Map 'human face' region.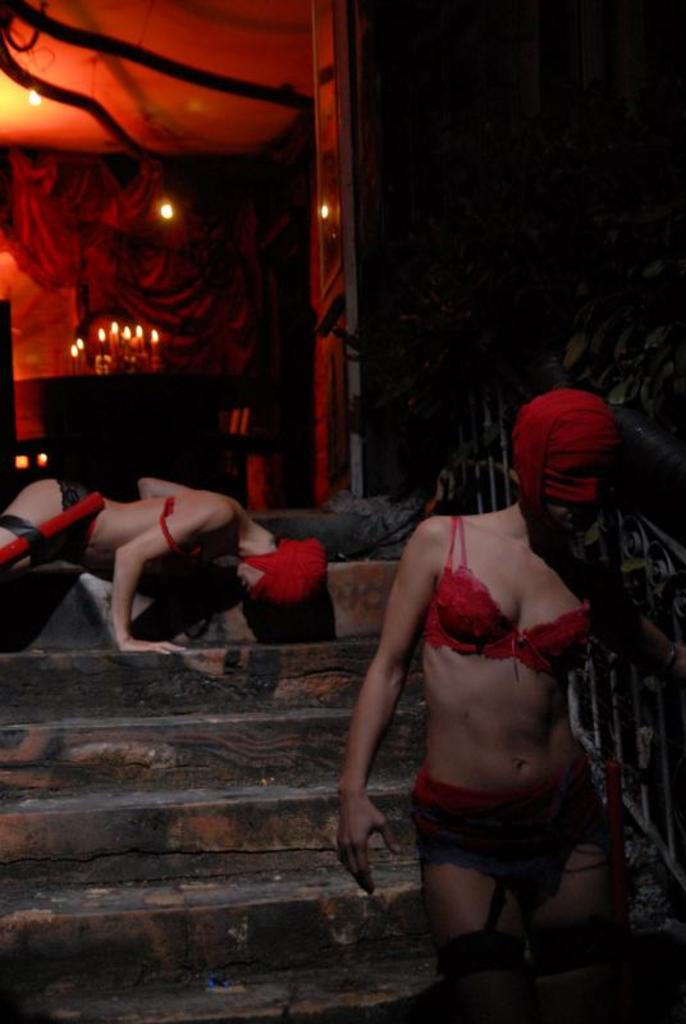
Mapped to detection(232, 556, 270, 595).
